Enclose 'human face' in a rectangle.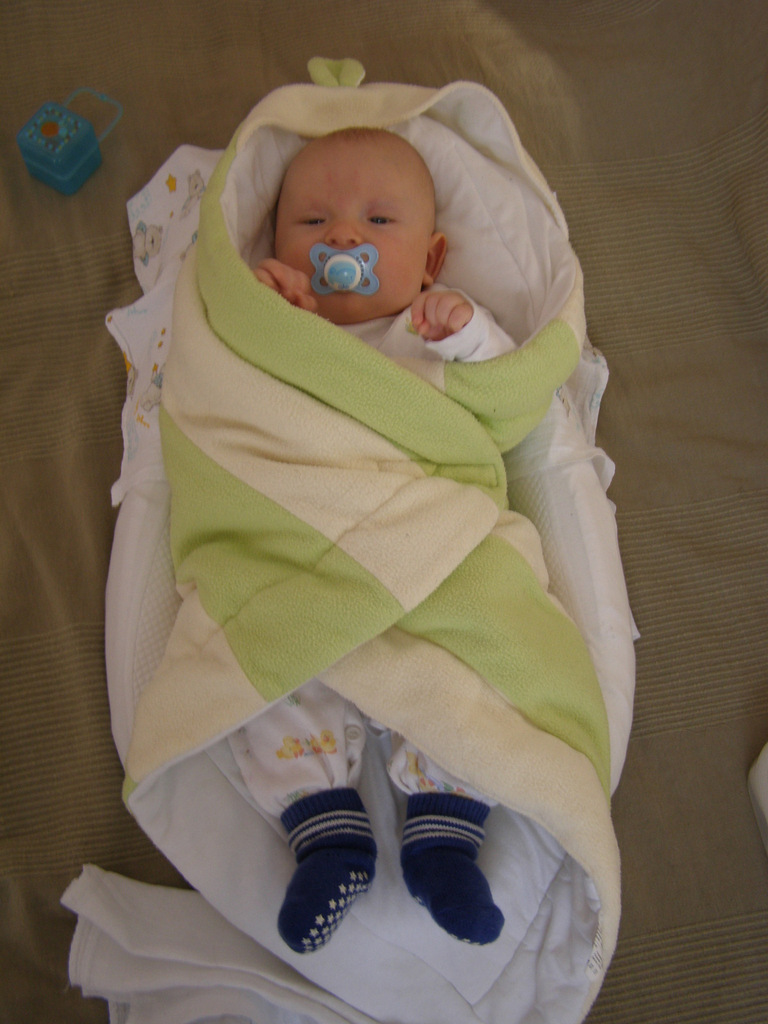
x1=277 y1=145 x2=427 y2=323.
